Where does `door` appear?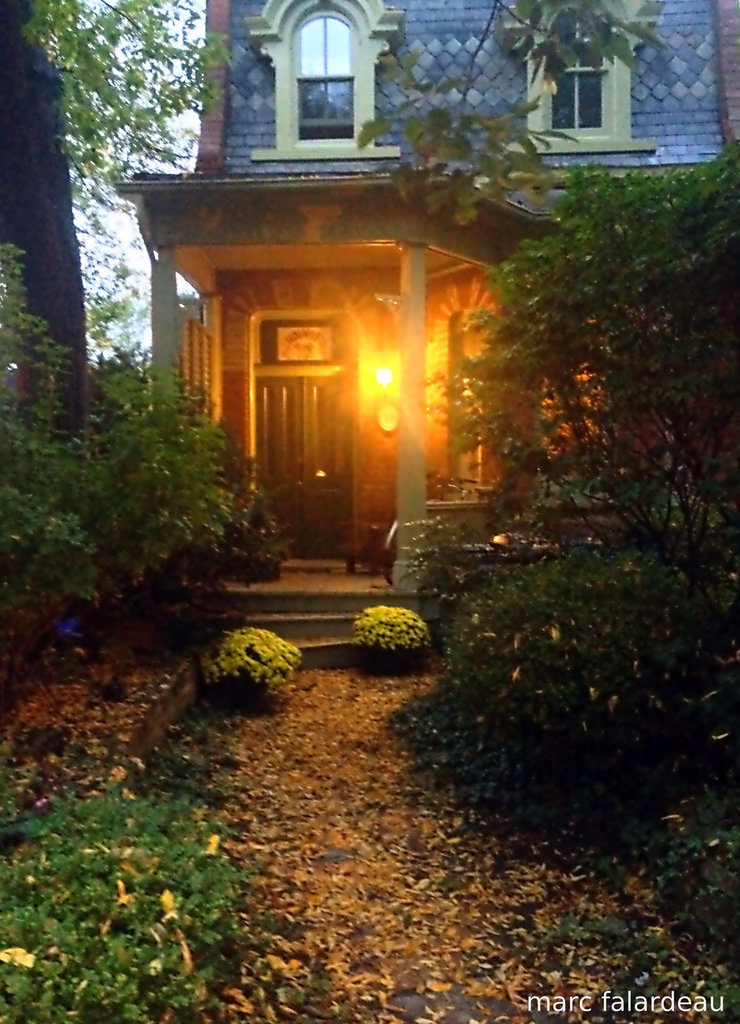
Appears at [left=180, top=192, right=472, bottom=568].
